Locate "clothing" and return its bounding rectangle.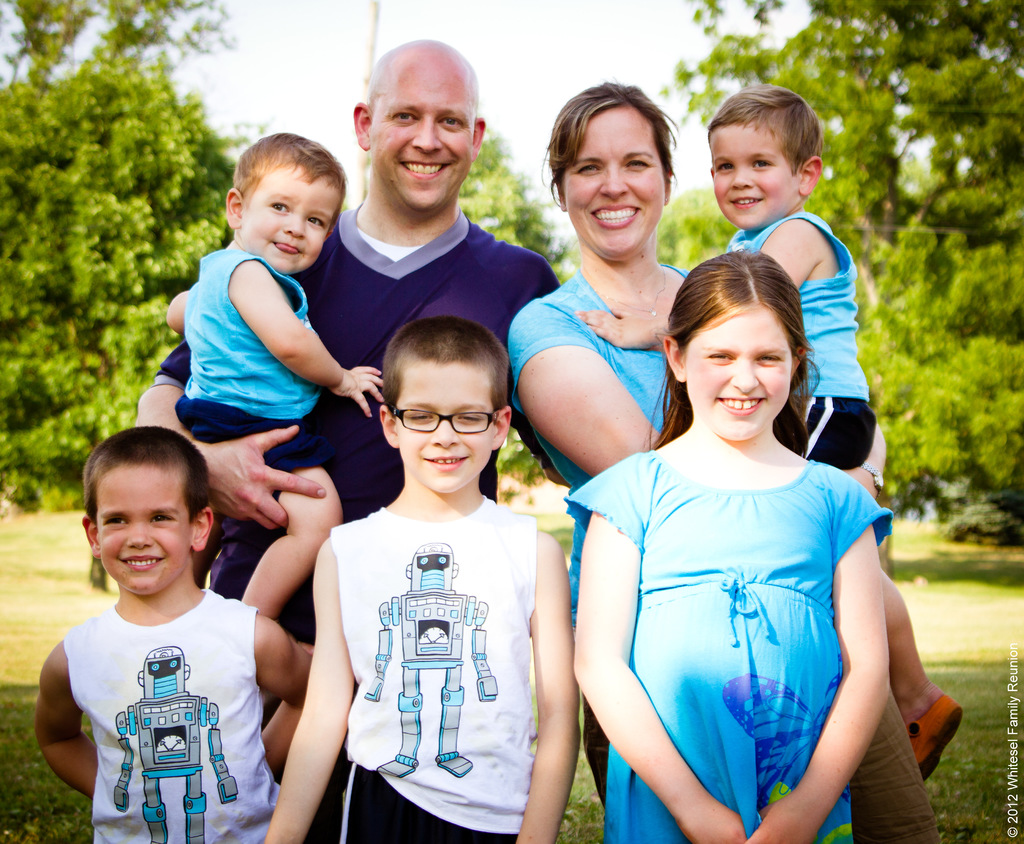
<region>726, 211, 876, 464</region>.
